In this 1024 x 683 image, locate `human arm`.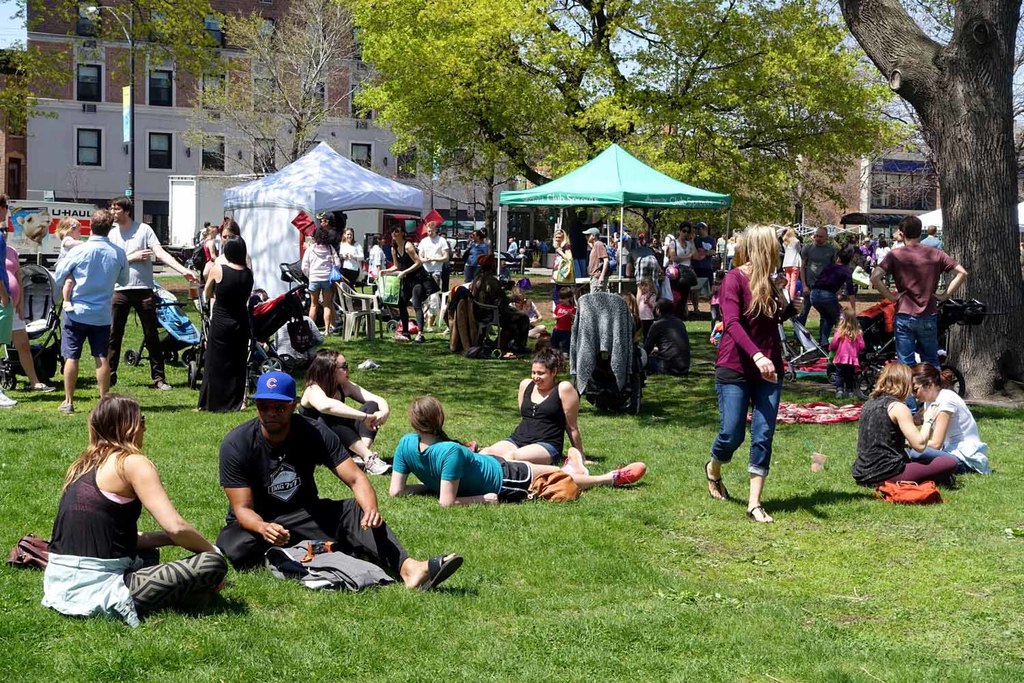
Bounding box: bbox=[397, 247, 421, 279].
